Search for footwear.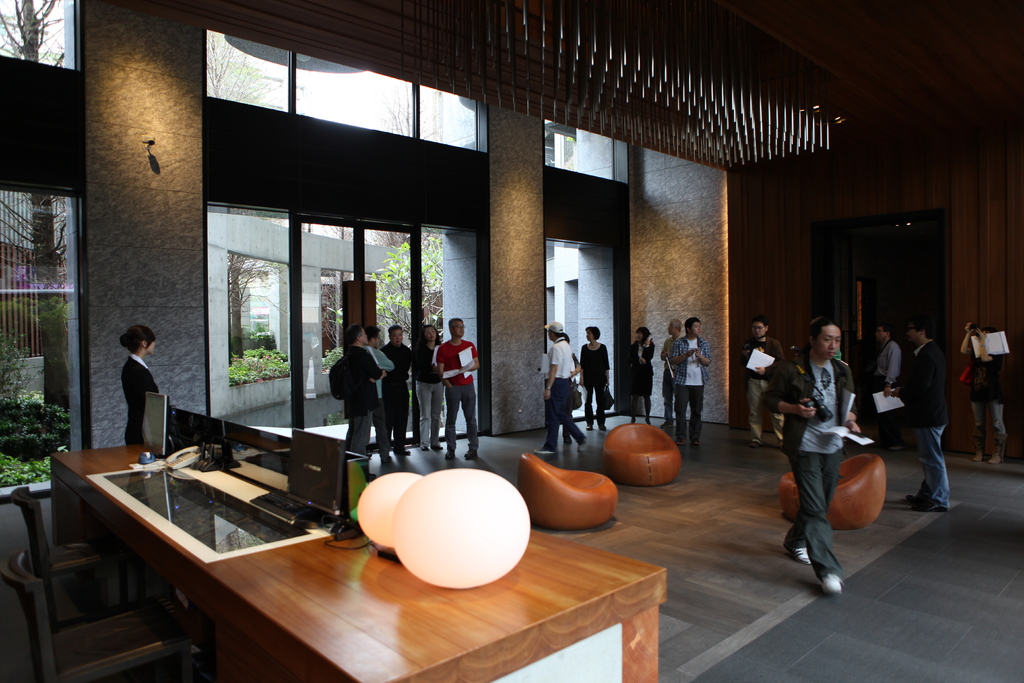
Found at box=[662, 420, 671, 429].
